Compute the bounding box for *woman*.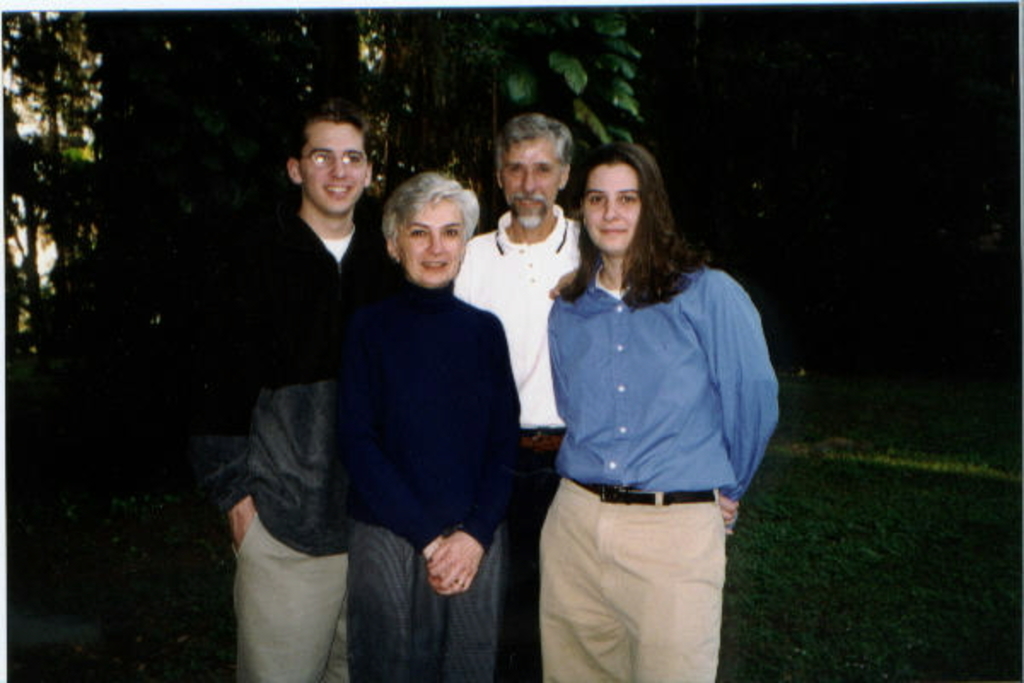
{"x1": 507, "y1": 128, "x2": 775, "y2": 671}.
